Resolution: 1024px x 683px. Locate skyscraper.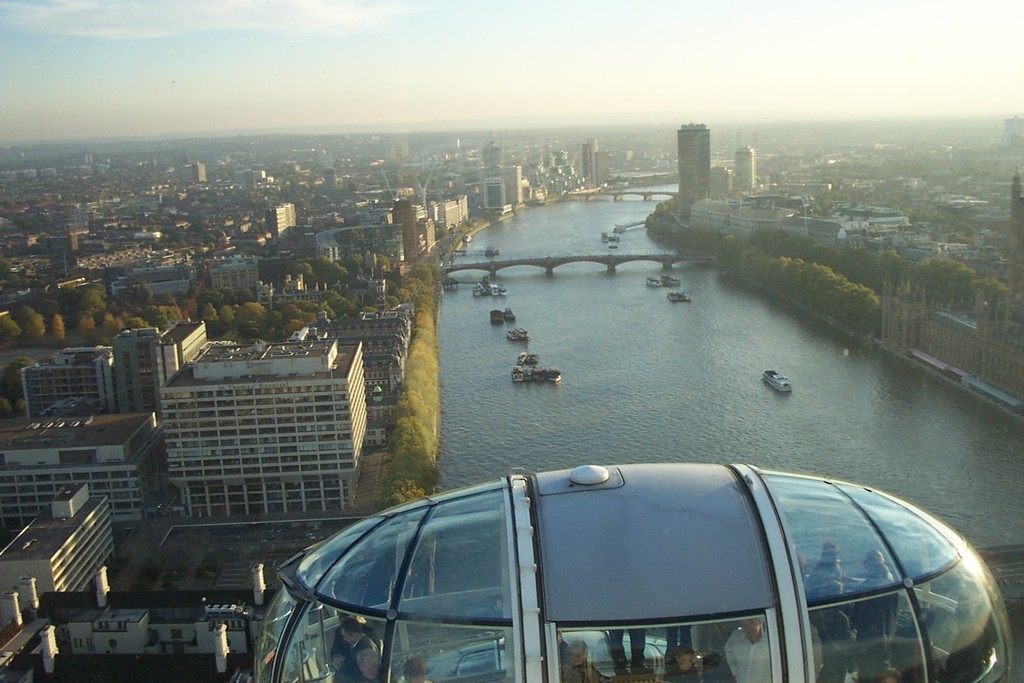
crop(708, 163, 743, 208).
